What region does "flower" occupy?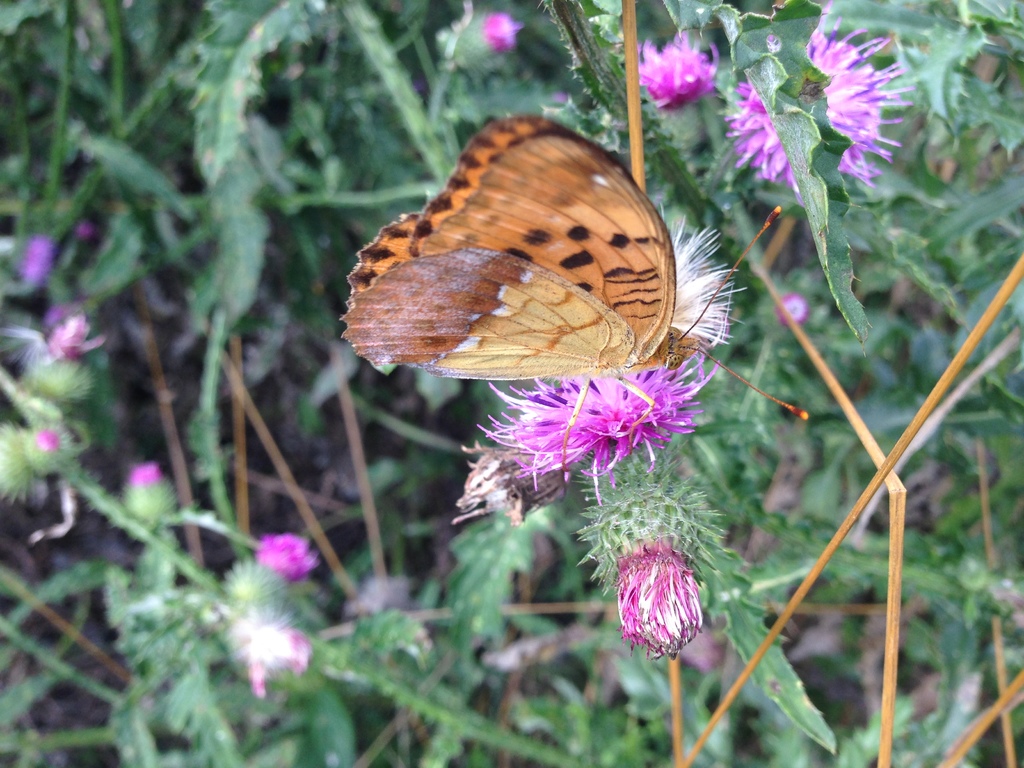
(805, 3, 903, 190).
